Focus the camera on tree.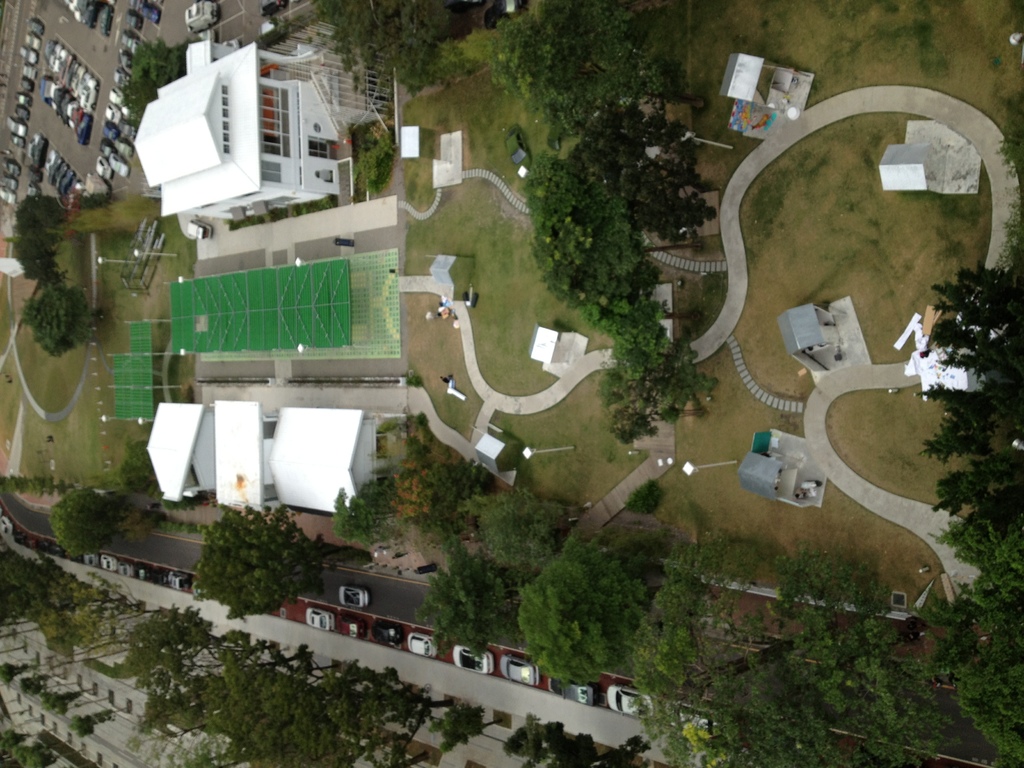
Focus region: x1=520, y1=543, x2=661, y2=694.
